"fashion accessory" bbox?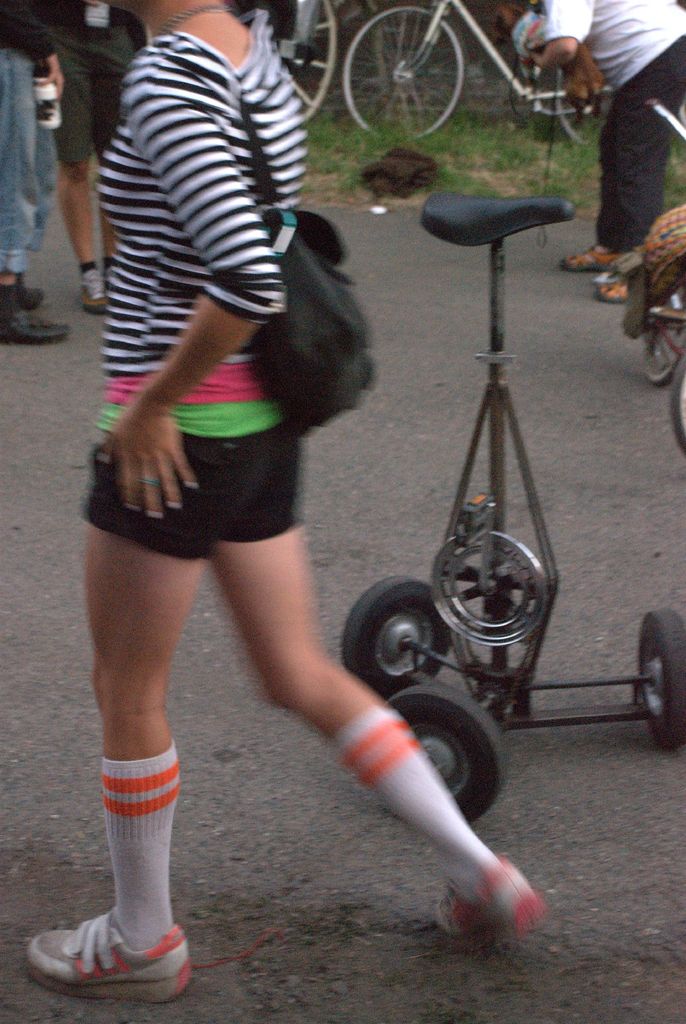
detection(141, 477, 160, 491)
